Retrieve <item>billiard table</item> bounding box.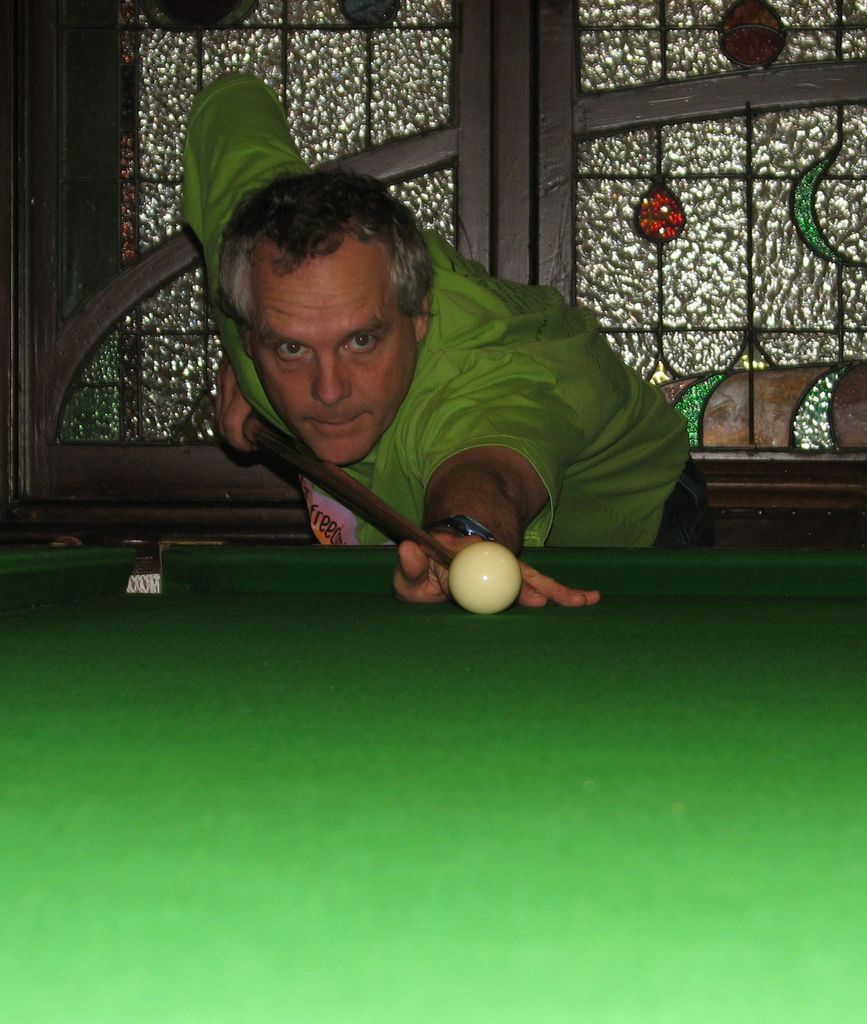
Bounding box: x1=0 y1=533 x2=866 y2=1023.
